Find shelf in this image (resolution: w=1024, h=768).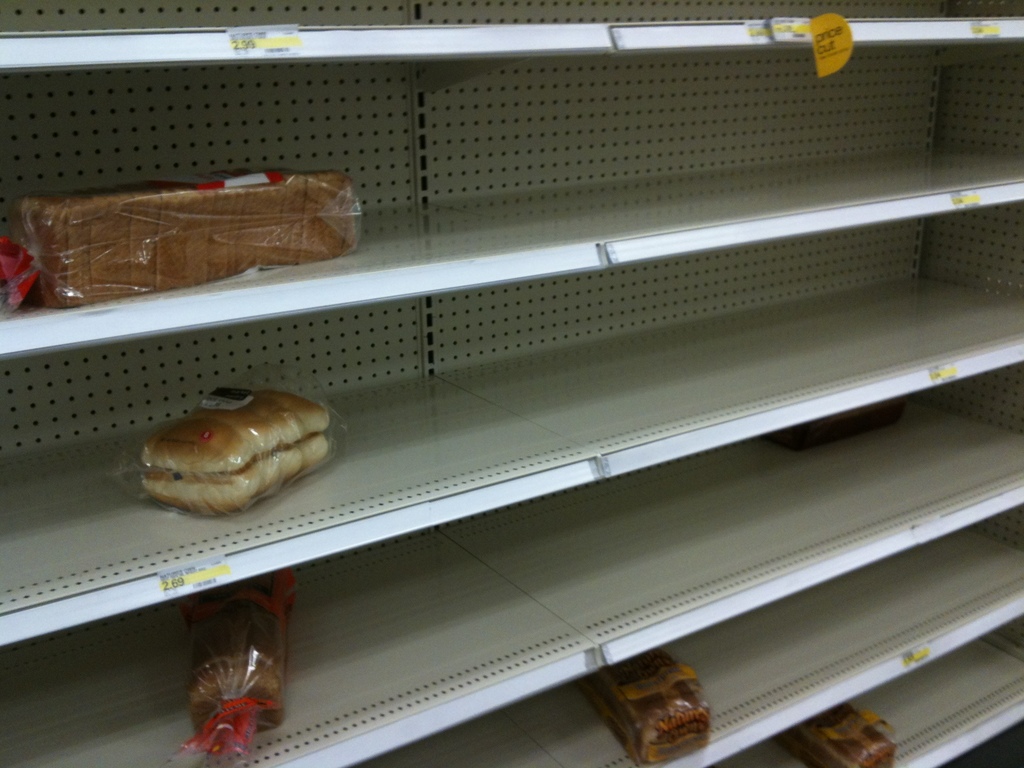
select_region(0, 24, 1023, 705).
